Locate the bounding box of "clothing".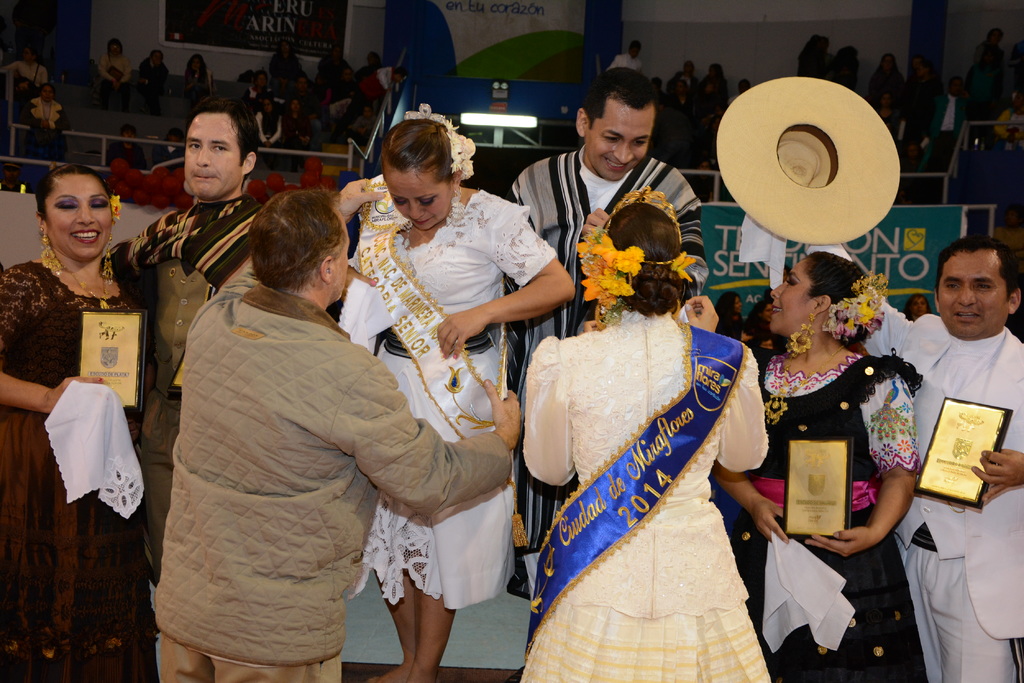
Bounding box: [left=519, top=303, right=776, bottom=682].
